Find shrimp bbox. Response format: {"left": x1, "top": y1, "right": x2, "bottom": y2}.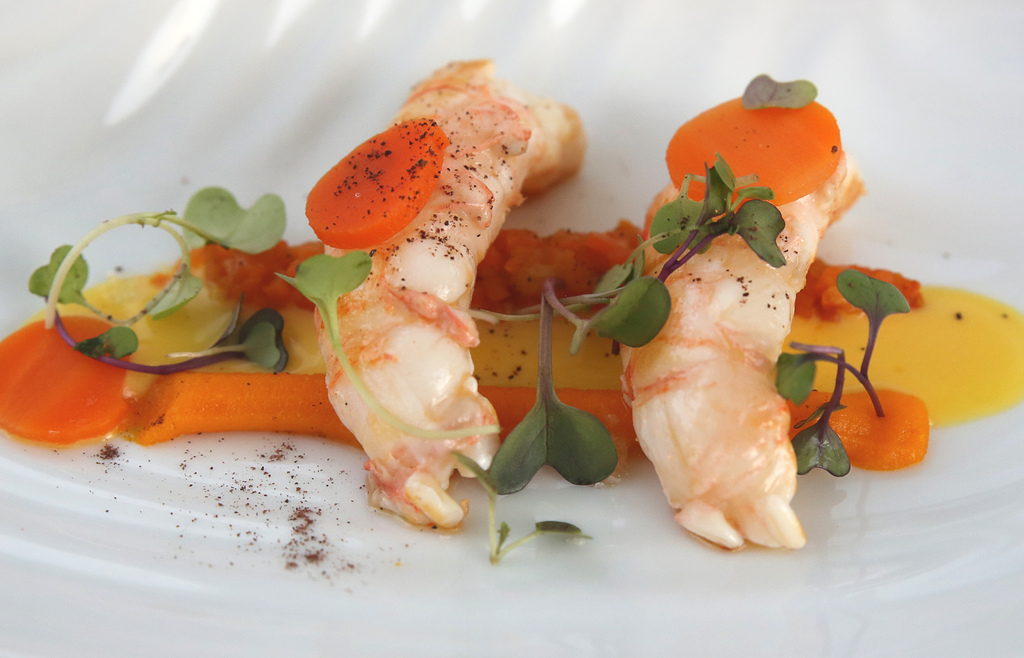
{"left": 311, "top": 57, "right": 591, "bottom": 532}.
